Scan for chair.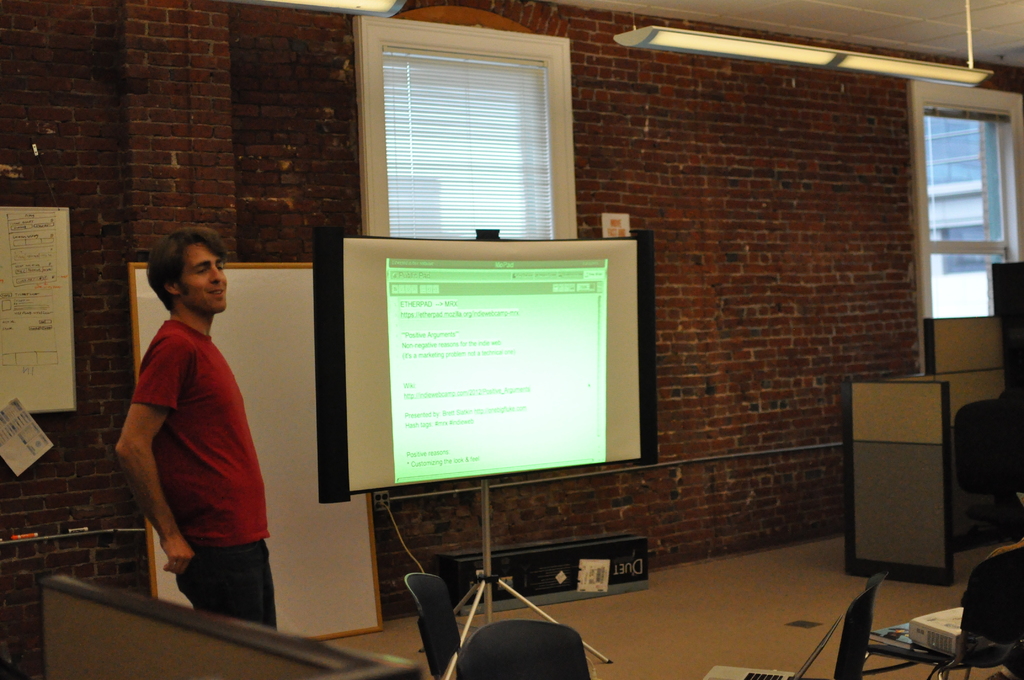
Scan result: detection(847, 576, 881, 679).
